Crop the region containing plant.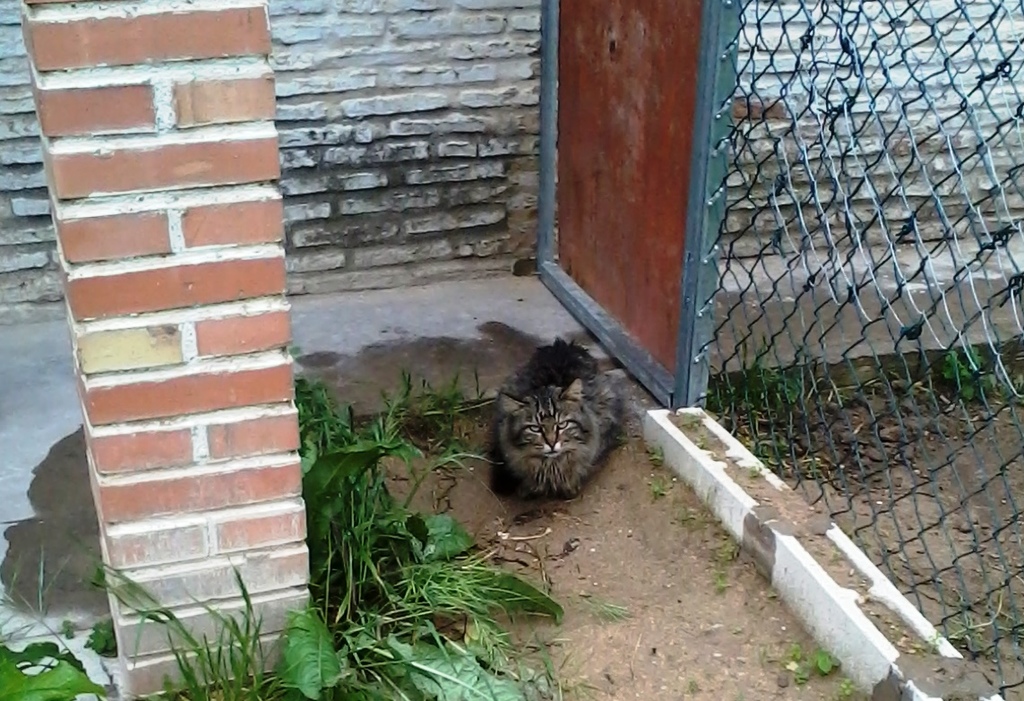
Crop region: [x1=80, y1=616, x2=121, y2=655].
